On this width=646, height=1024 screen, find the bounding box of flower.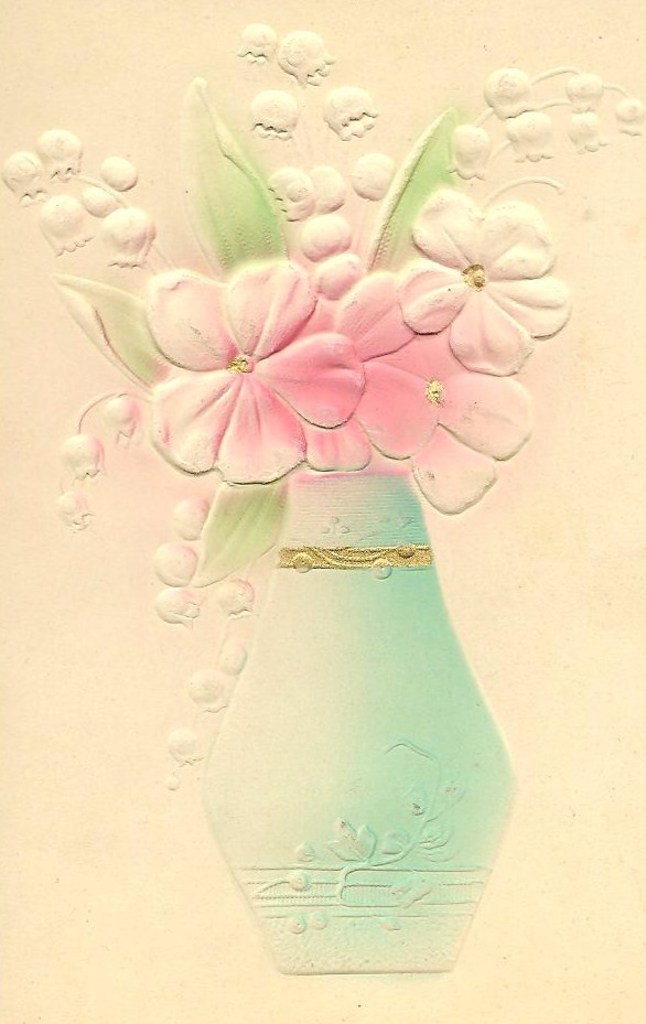
Bounding box: bbox=[100, 395, 138, 450].
